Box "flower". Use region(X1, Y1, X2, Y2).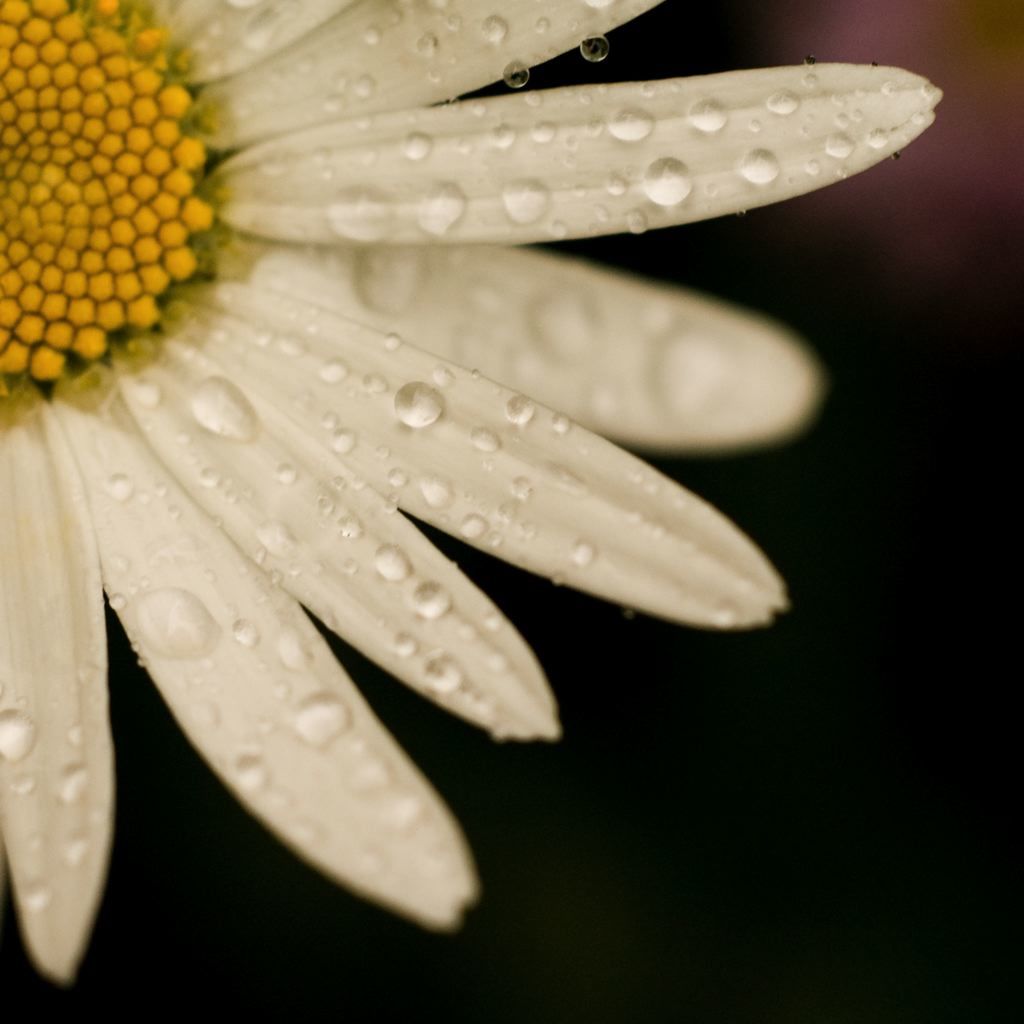
region(0, 0, 940, 978).
